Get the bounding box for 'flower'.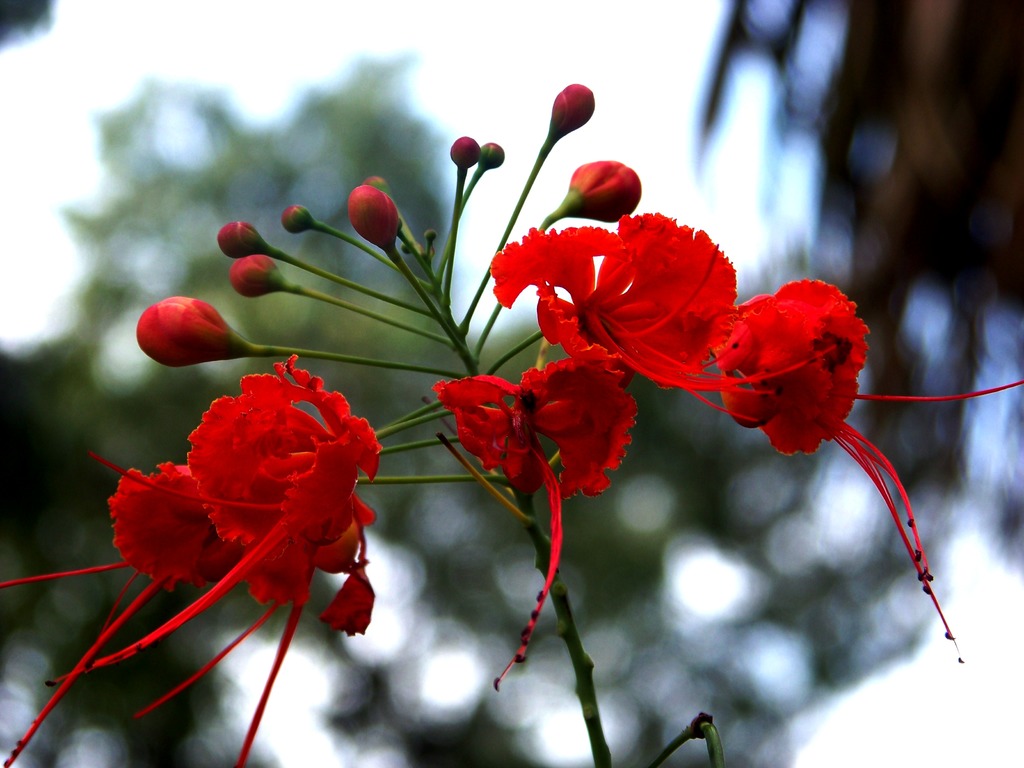
[x1=427, y1=347, x2=634, y2=689].
